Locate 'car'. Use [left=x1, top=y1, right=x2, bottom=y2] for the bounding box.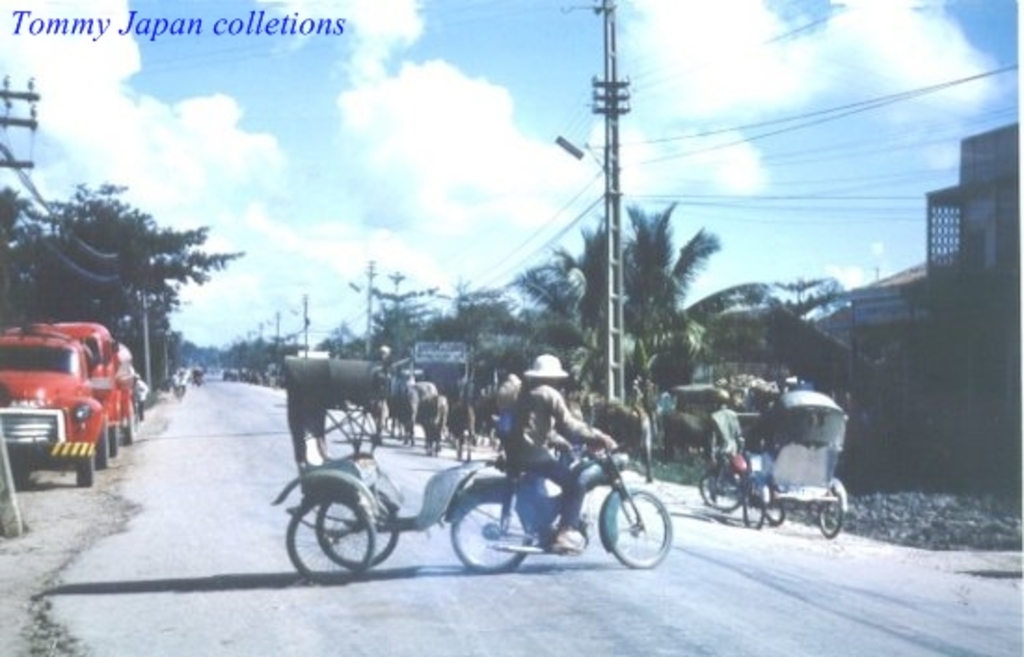
[left=0, top=326, right=102, bottom=486].
